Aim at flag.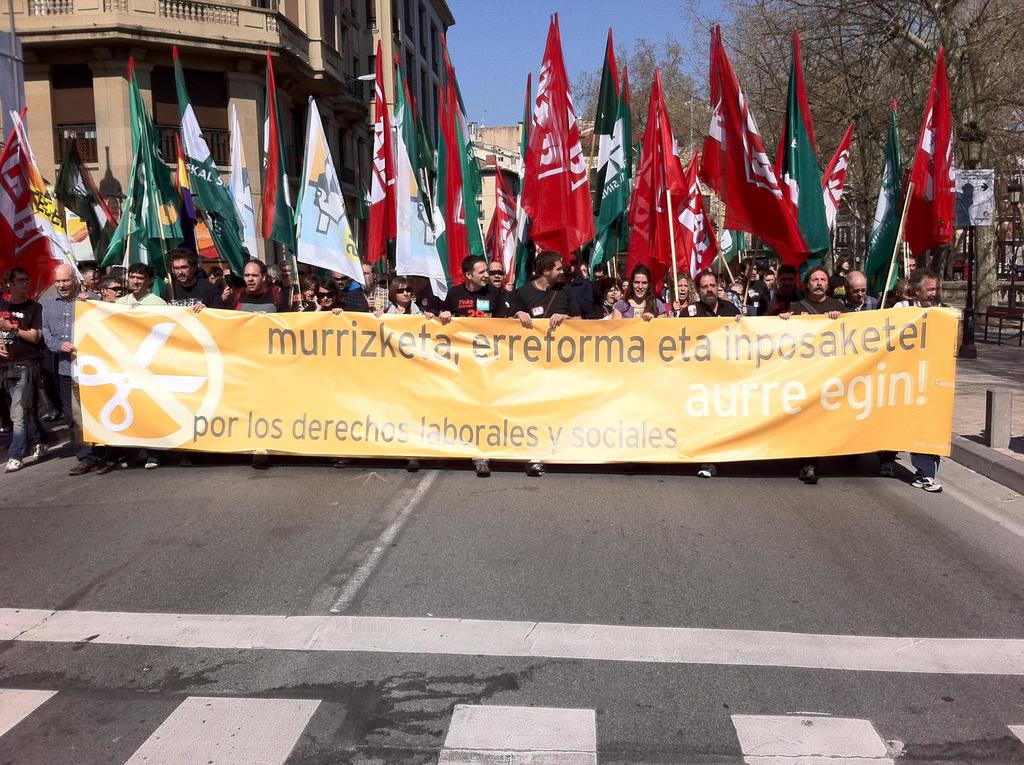
Aimed at 452 45 496 281.
